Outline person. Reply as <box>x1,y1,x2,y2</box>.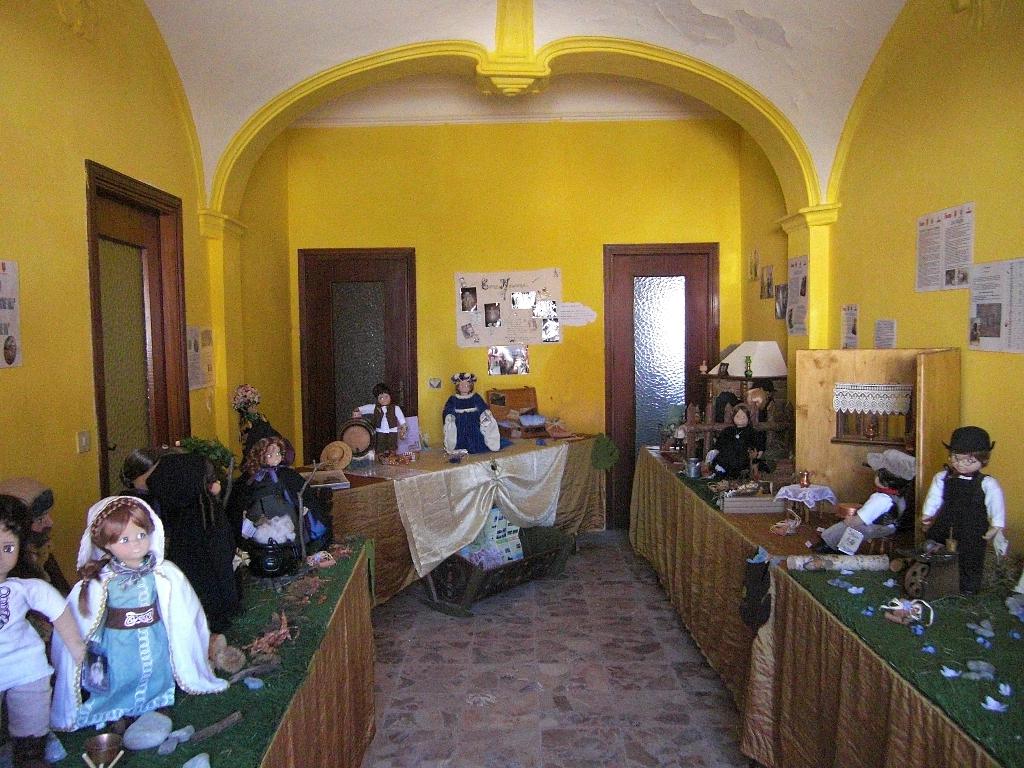
<box>702,401,763,474</box>.
